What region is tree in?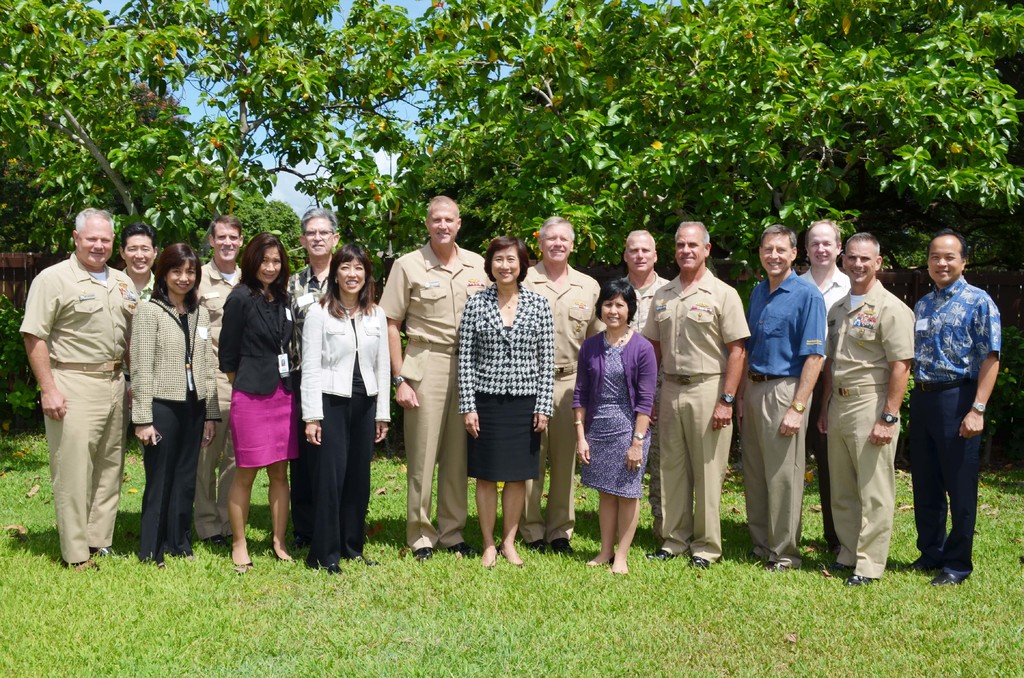
<bbox>196, 0, 473, 293</bbox>.
